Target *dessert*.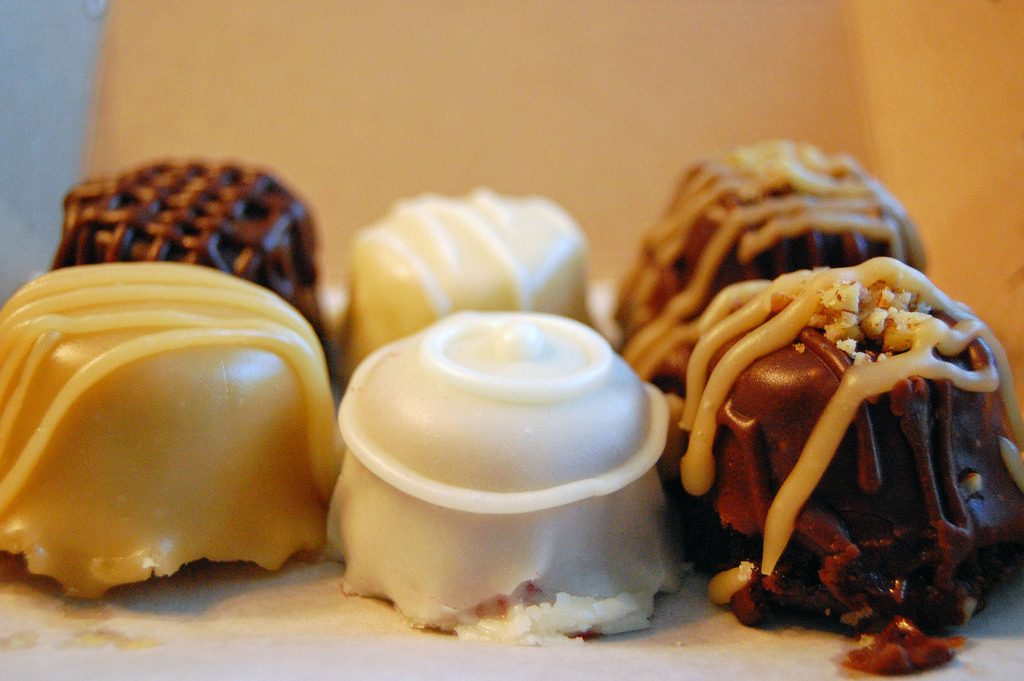
Target region: bbox=(349, 191, 596, 372).
